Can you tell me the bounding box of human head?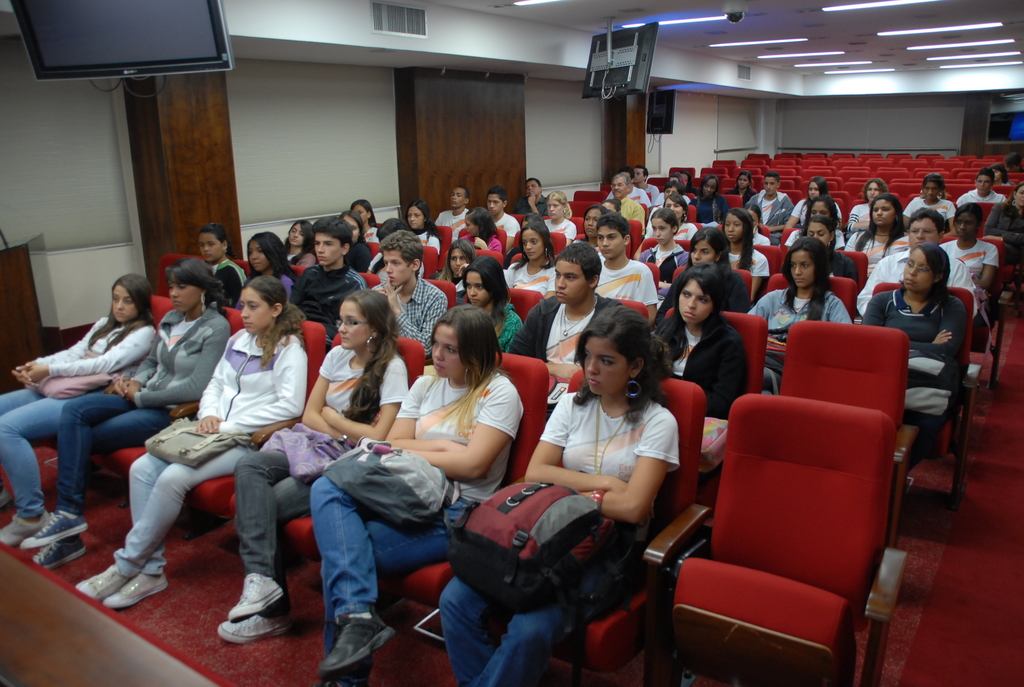
bbox=(800, 212, 835, 248).
